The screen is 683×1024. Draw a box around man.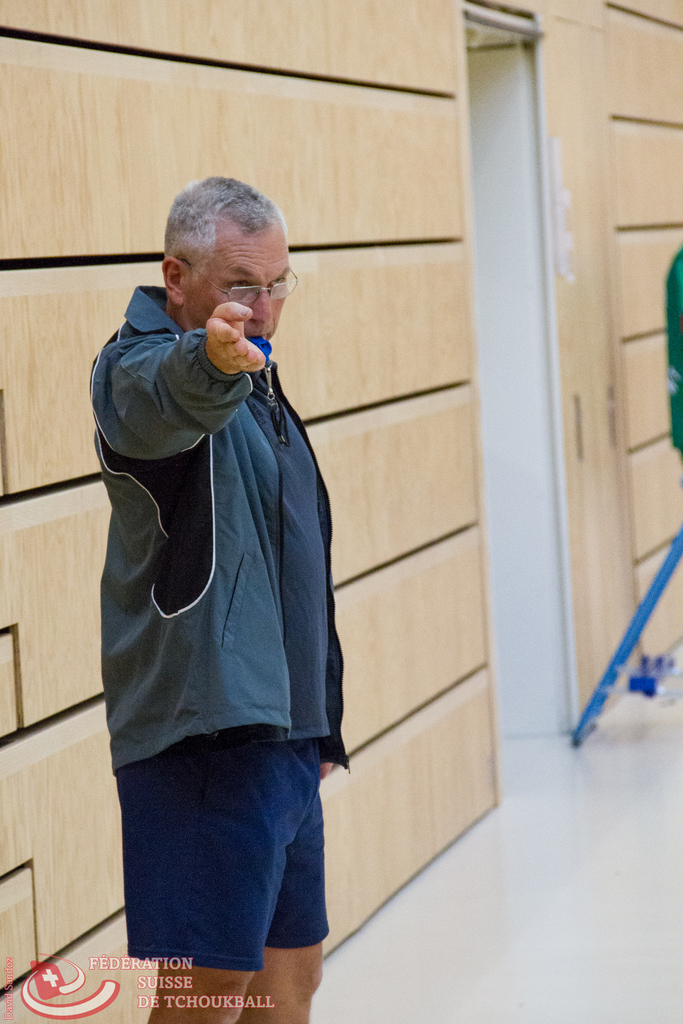
79:177:353:1023.
